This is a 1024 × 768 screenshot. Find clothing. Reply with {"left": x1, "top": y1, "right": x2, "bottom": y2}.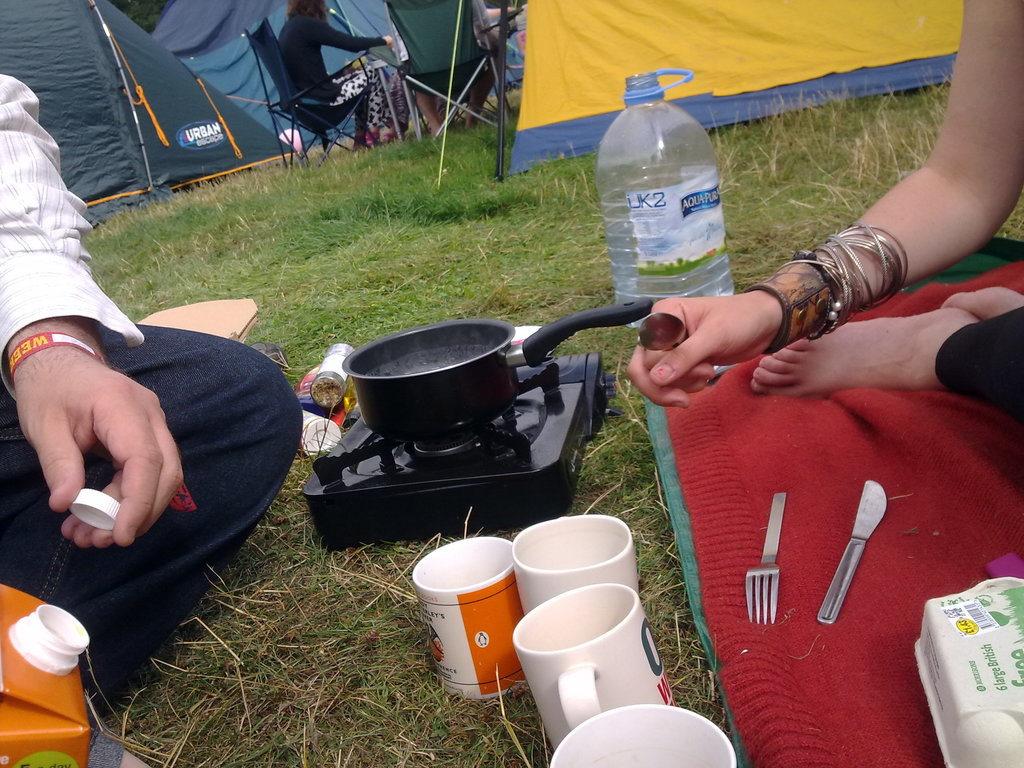
{"left": 0, "top": 70, "right": 304, "bottom": 721}.
